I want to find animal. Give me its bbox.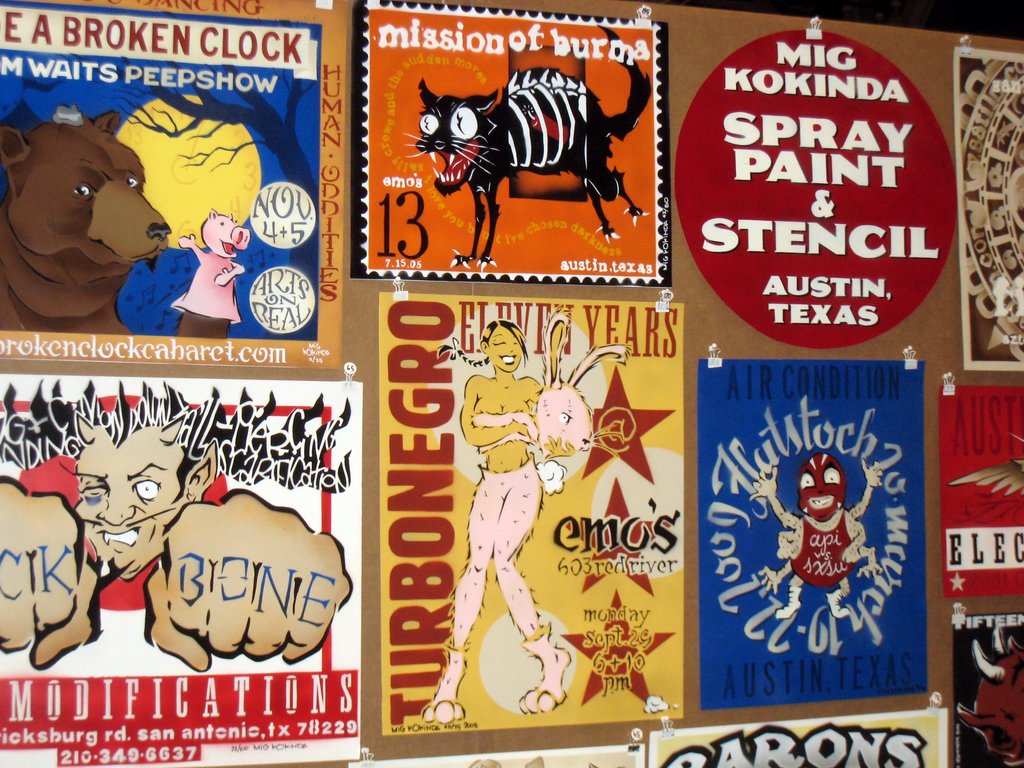
[left=169, top=207, right=248, bottom=325].
